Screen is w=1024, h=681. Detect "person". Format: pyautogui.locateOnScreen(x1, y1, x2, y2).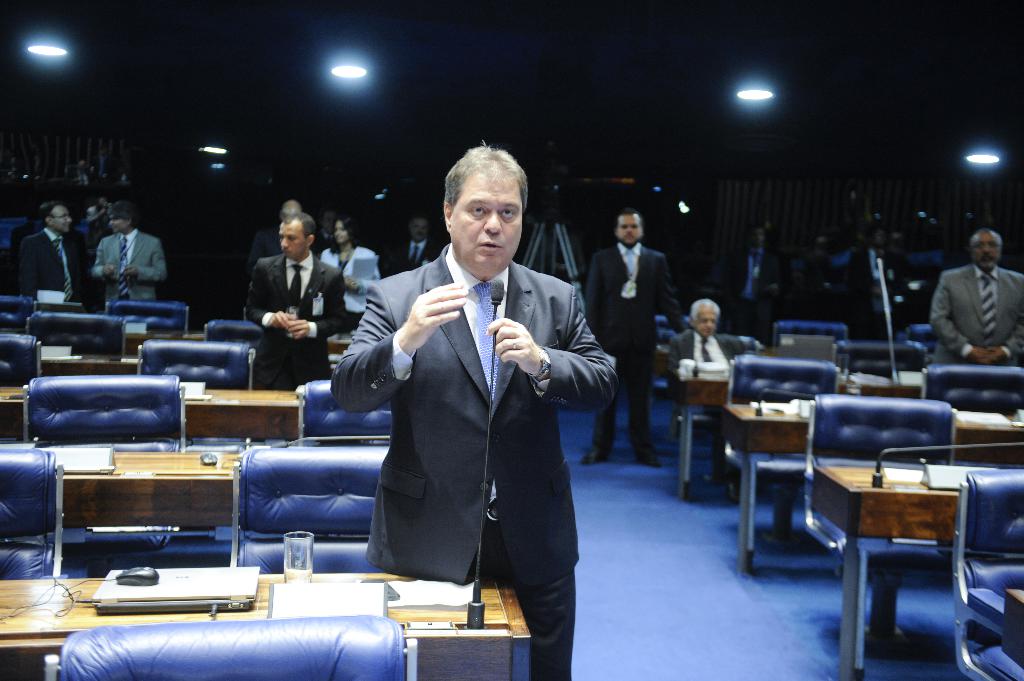
pyautogui.locateOnScreen(330, 140, 618, 680).
